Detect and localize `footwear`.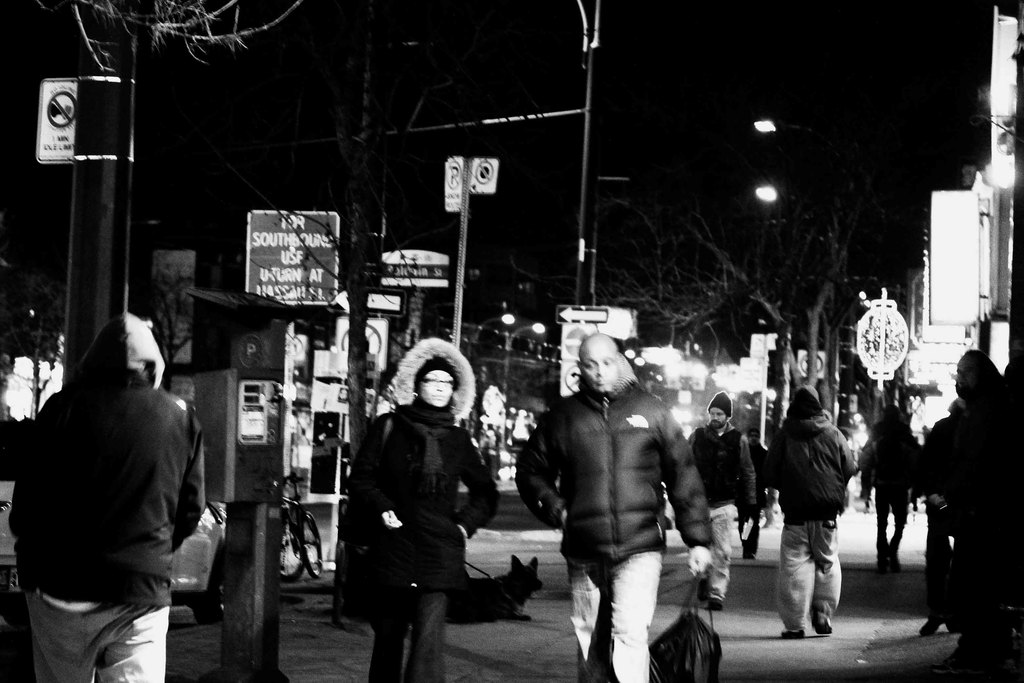
Localized at (left=698, top=579, right=707, bottom=610).
